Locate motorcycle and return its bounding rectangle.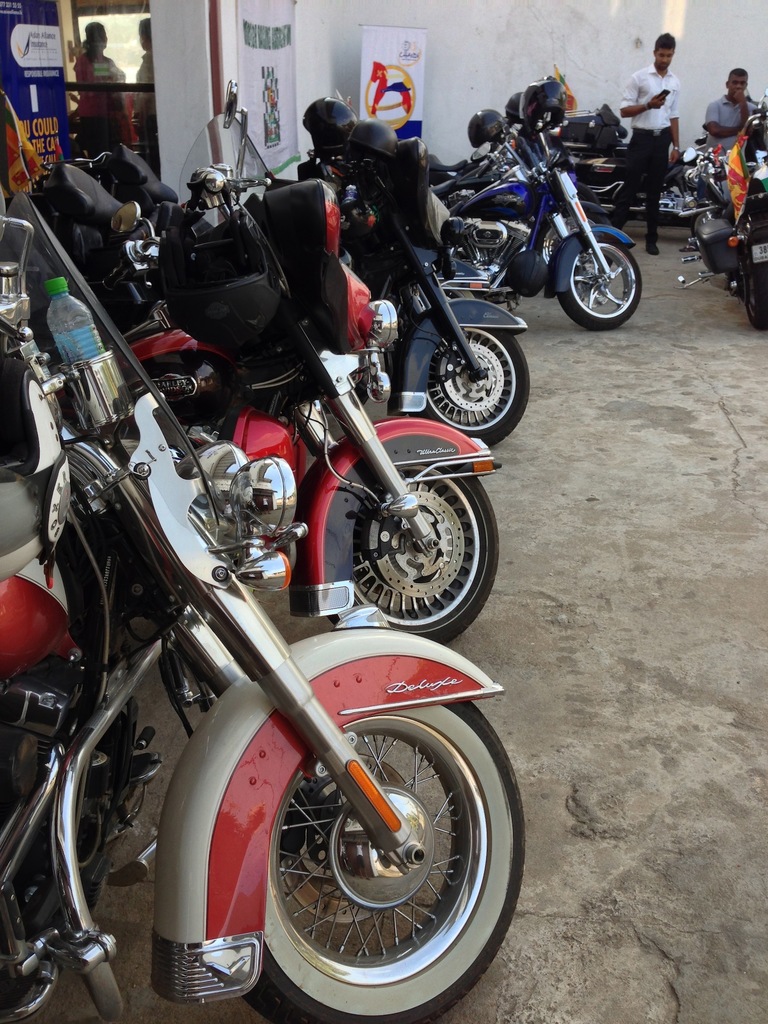
bbox=[0, 180, 523, 1023].
